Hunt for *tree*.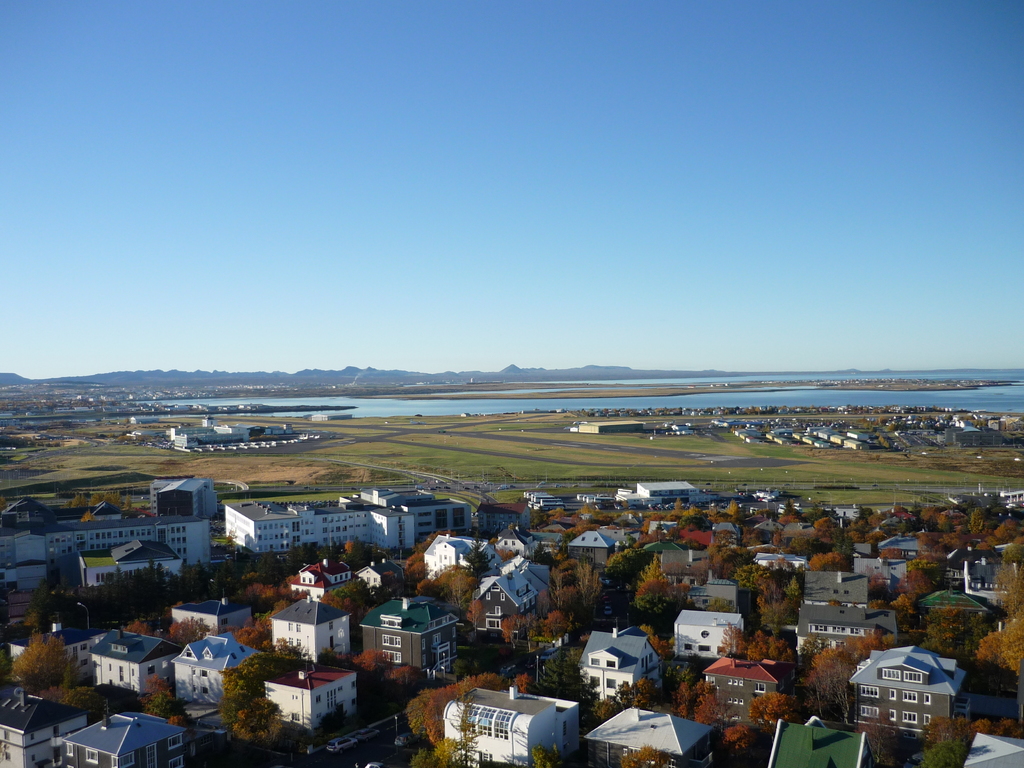
Hunted down at <box>318,584,359,616</box>.
